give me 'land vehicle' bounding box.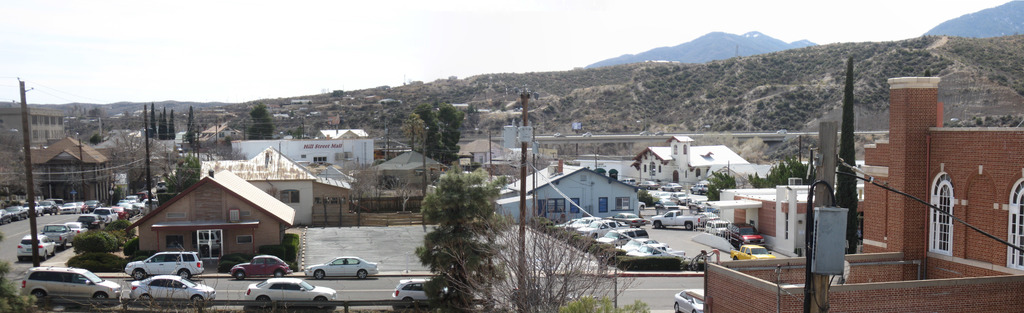
bbox=(127, 274, 218, 303).
